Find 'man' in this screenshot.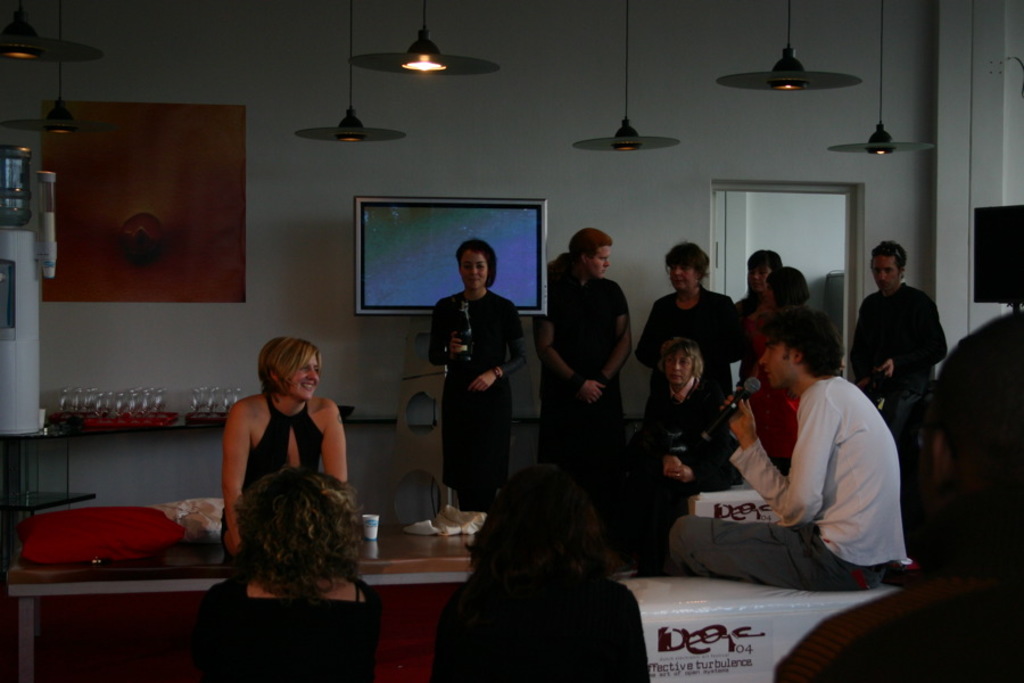
The bounding box for 'man' is <box>856,237,959,436</box>.
